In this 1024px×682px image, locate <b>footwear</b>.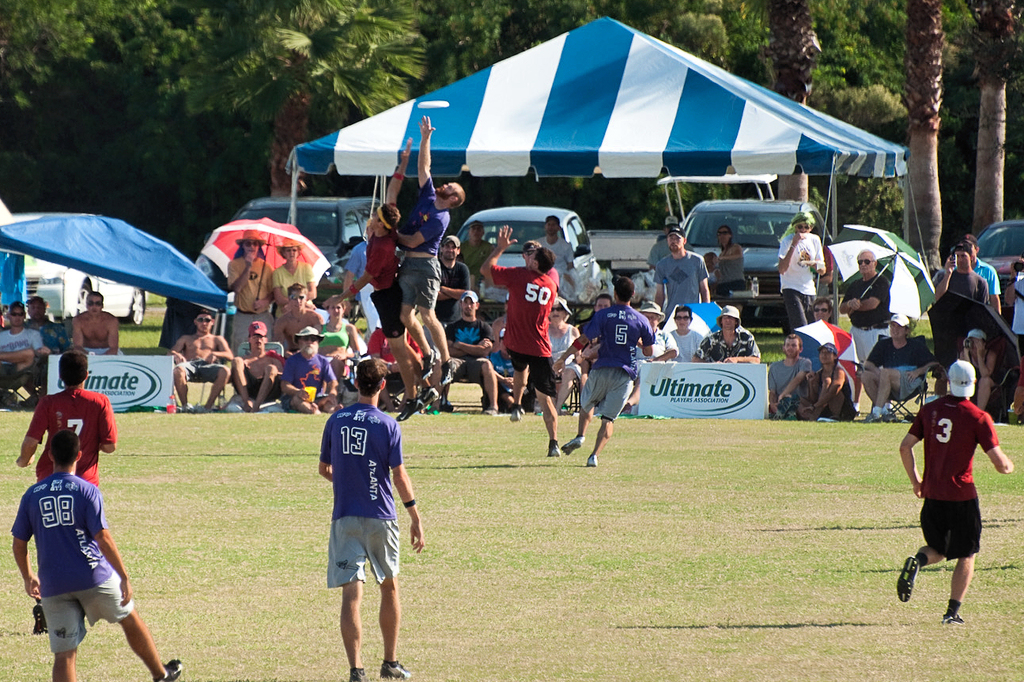
Bounding box: x1=35, y1=603, x2=48, y2=636.
